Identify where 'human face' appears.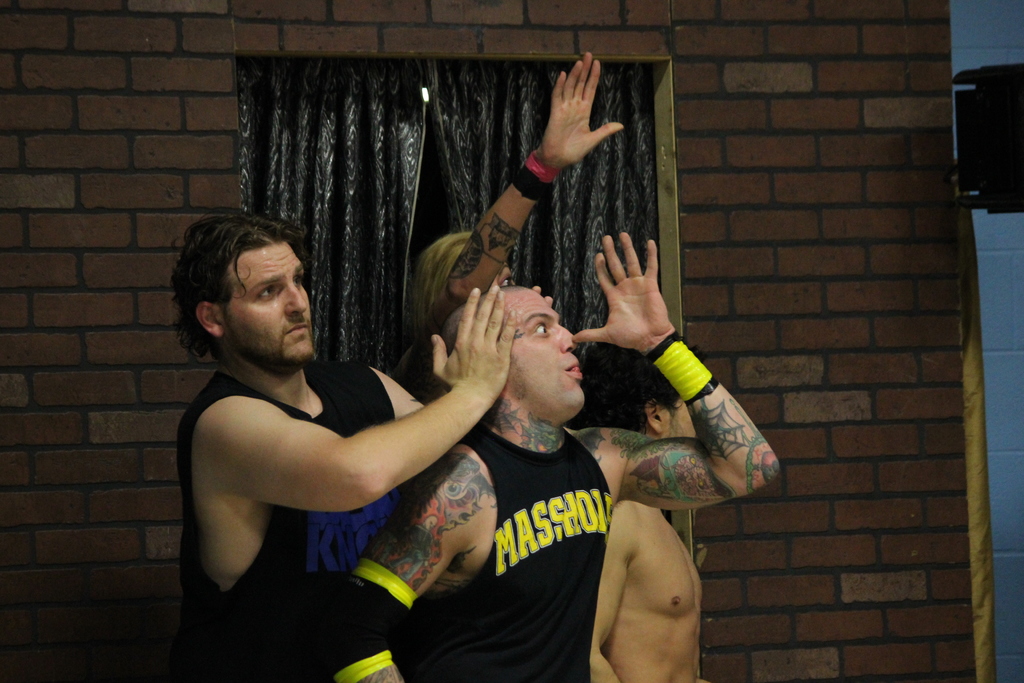
Appears at {"x1": 495, "y1": 285, "x2": 582, "y2": 415}.
